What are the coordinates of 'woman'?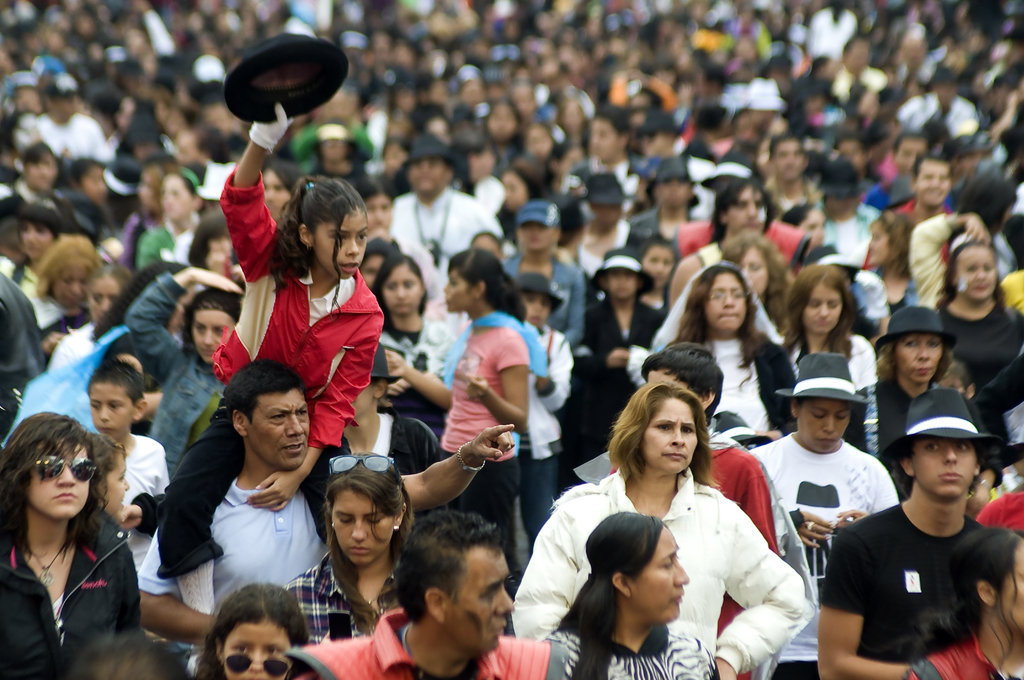
778,262,868,392.
